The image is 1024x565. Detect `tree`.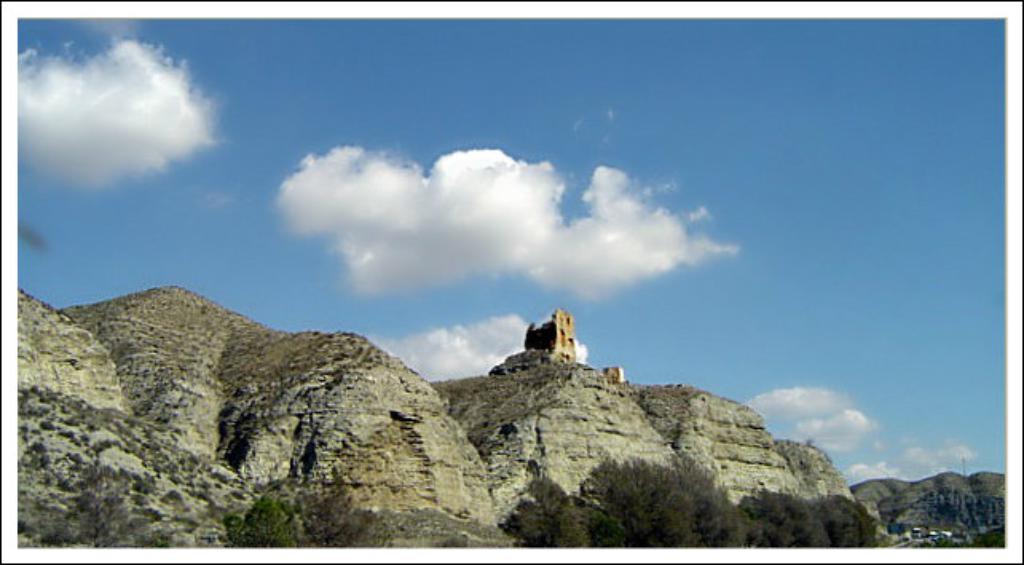
Detection: 72/490/136/549.
